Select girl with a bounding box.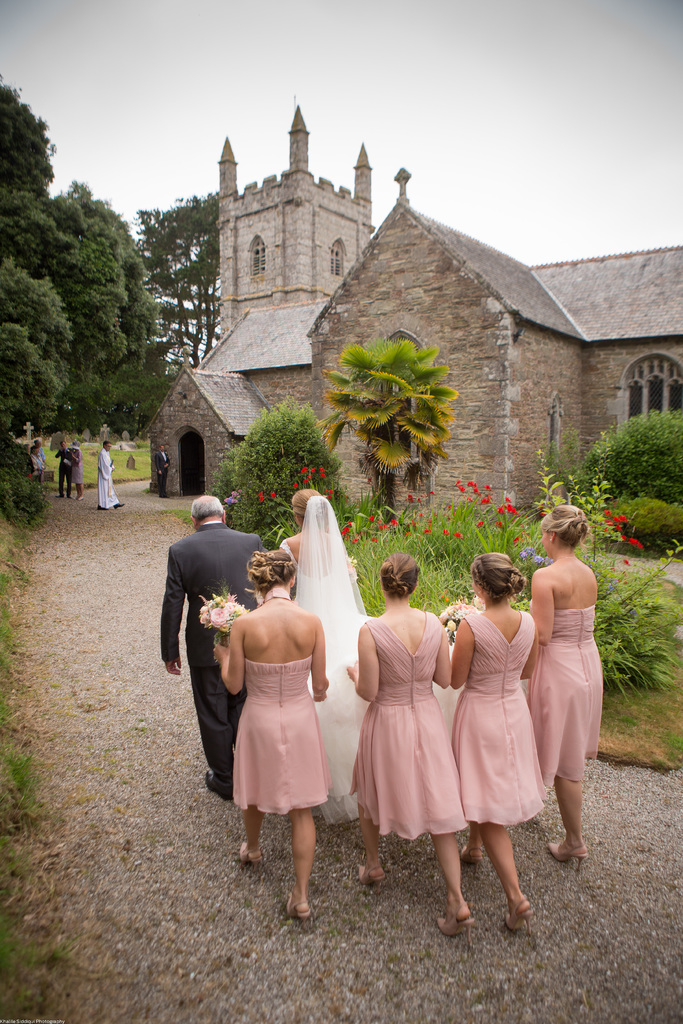
444 552 547 940.
